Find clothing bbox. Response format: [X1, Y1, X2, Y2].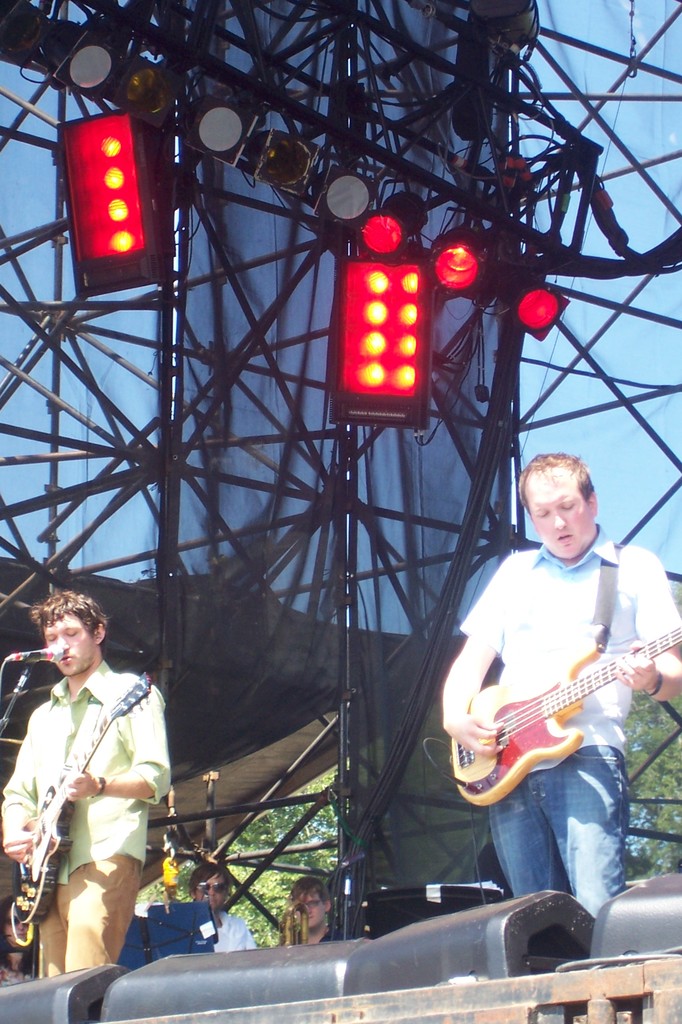
[317, 932, 331, 941].
